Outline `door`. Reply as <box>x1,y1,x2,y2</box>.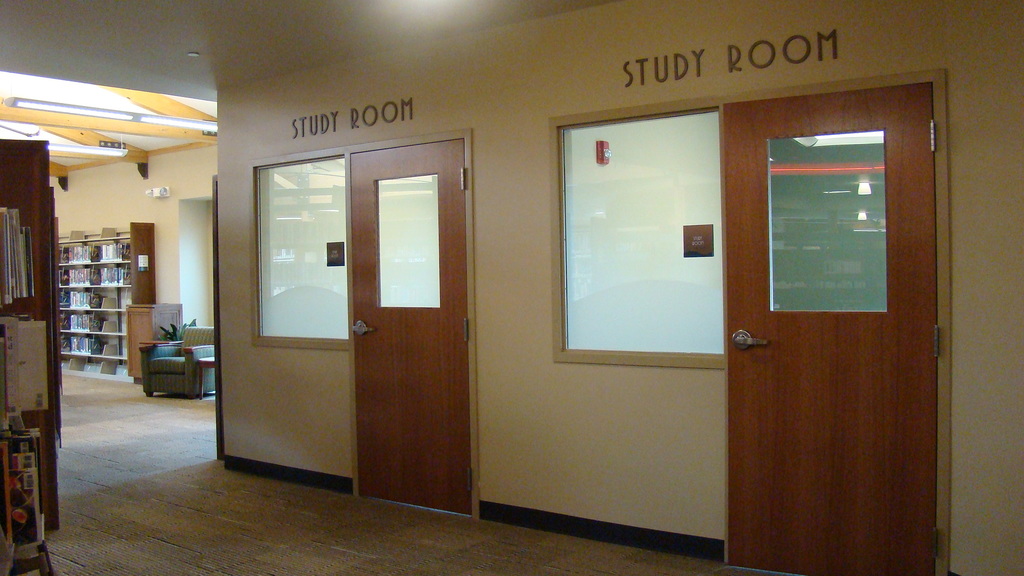
<box>723,96,938,575</box>.
